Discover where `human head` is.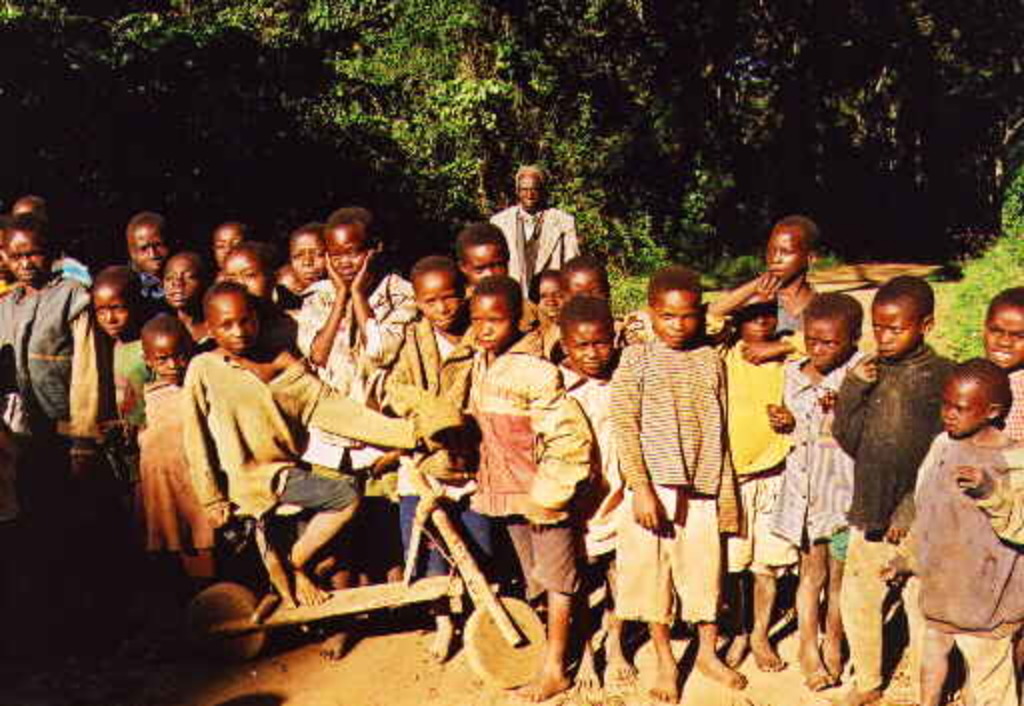
Discovered at {"x1": 272, "y1": 264, "x2": 300, "y2": 312}.
